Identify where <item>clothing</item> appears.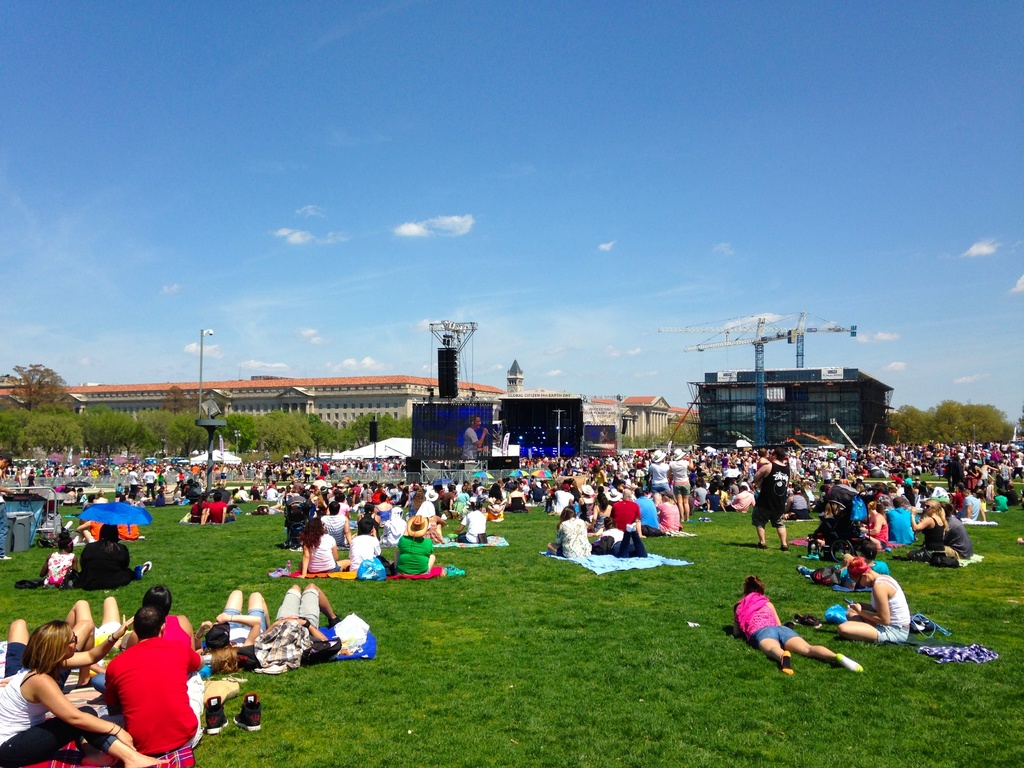
Appears at 0:669:104:767.
